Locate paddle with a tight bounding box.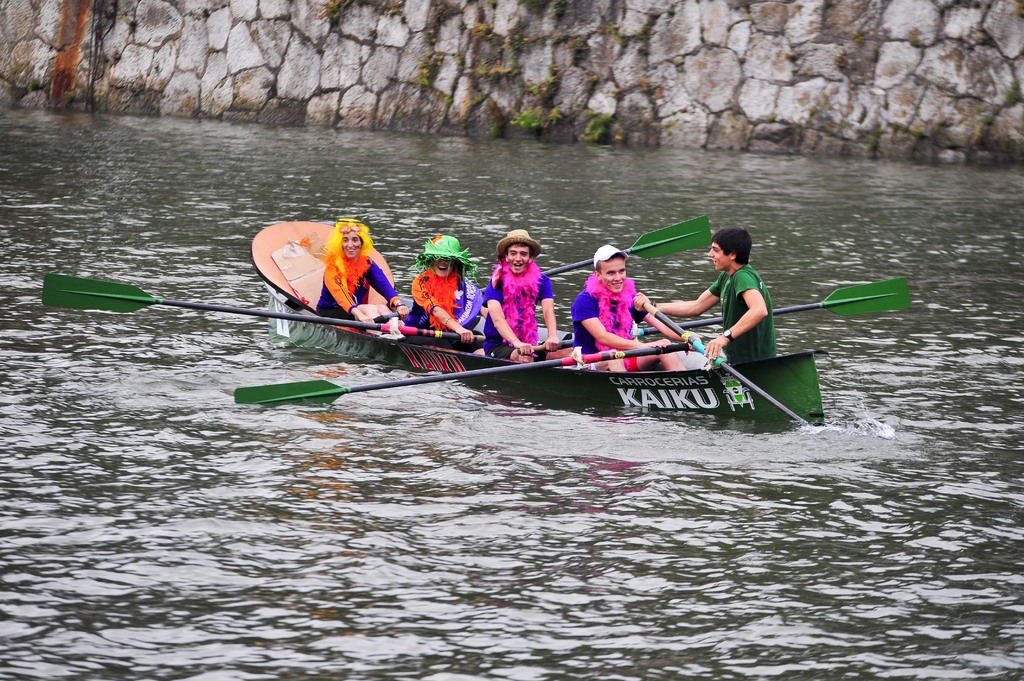
[left=42, top=276, right=485, bottom=342].
